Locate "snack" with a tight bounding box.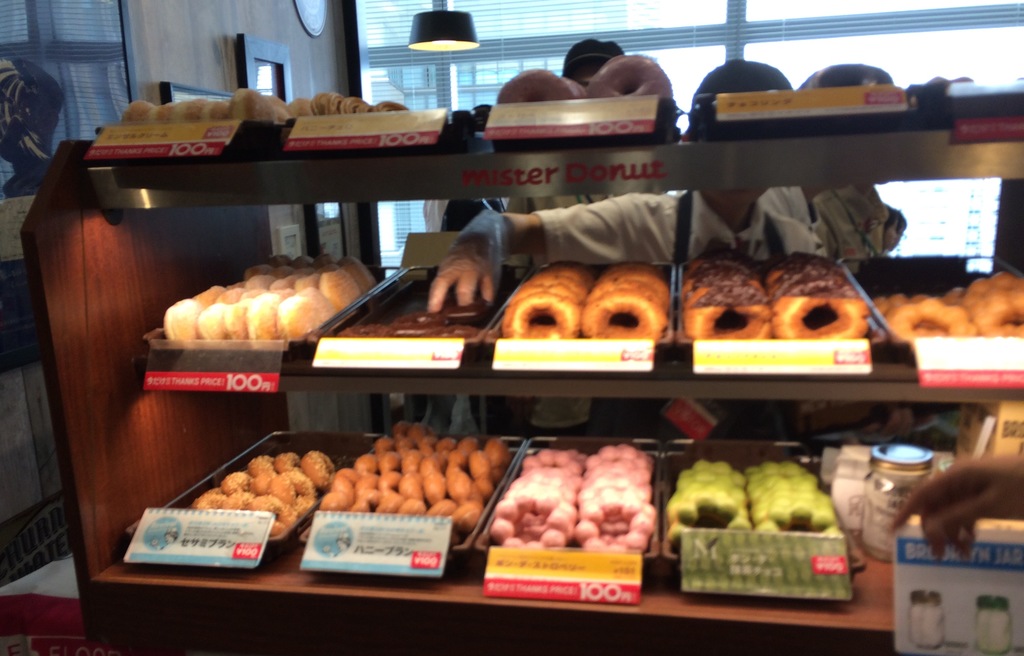
bbox=(488, 455, 657, 573).
